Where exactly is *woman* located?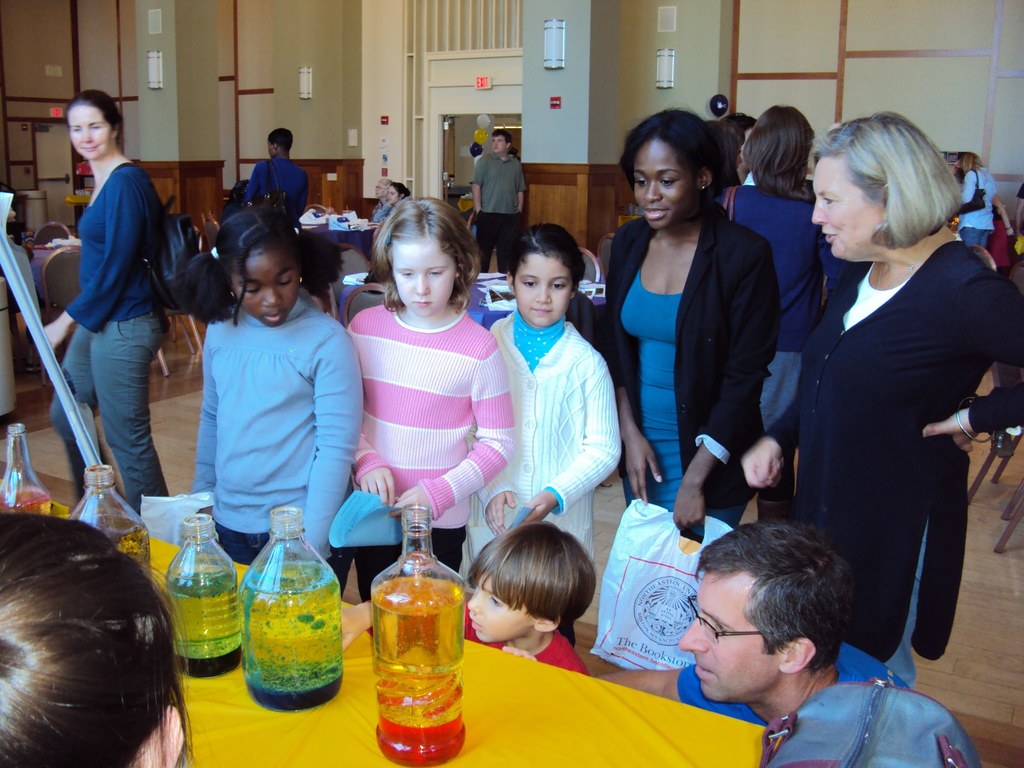
Its bounding box is locate(40, 94, 170, 515).
